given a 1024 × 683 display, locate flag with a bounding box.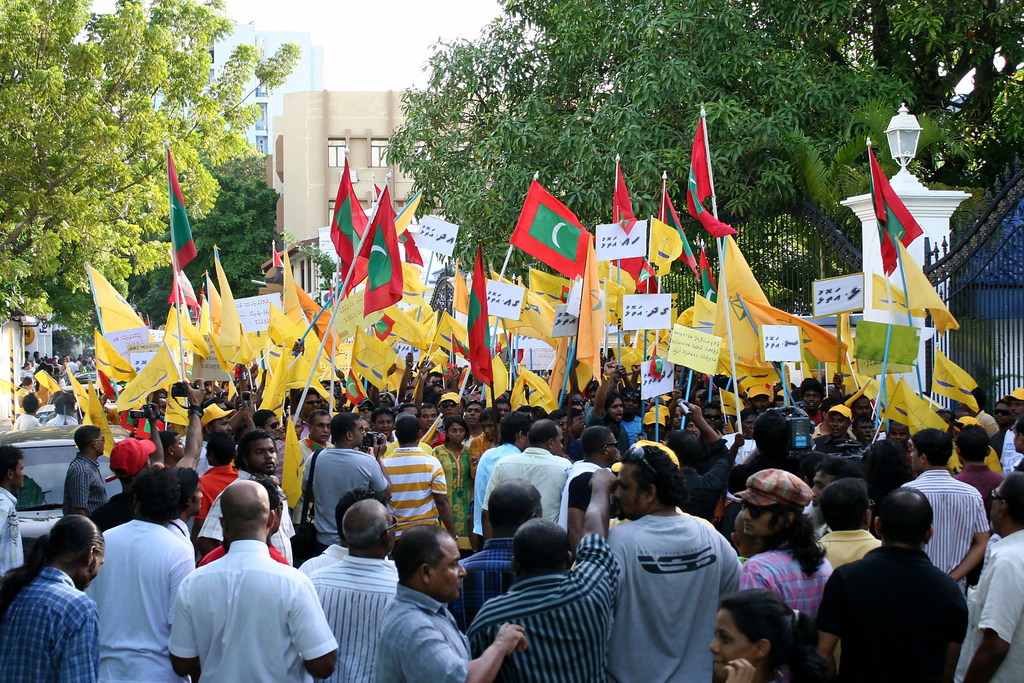
Located: bbox=(108, 339, 181, 425).
